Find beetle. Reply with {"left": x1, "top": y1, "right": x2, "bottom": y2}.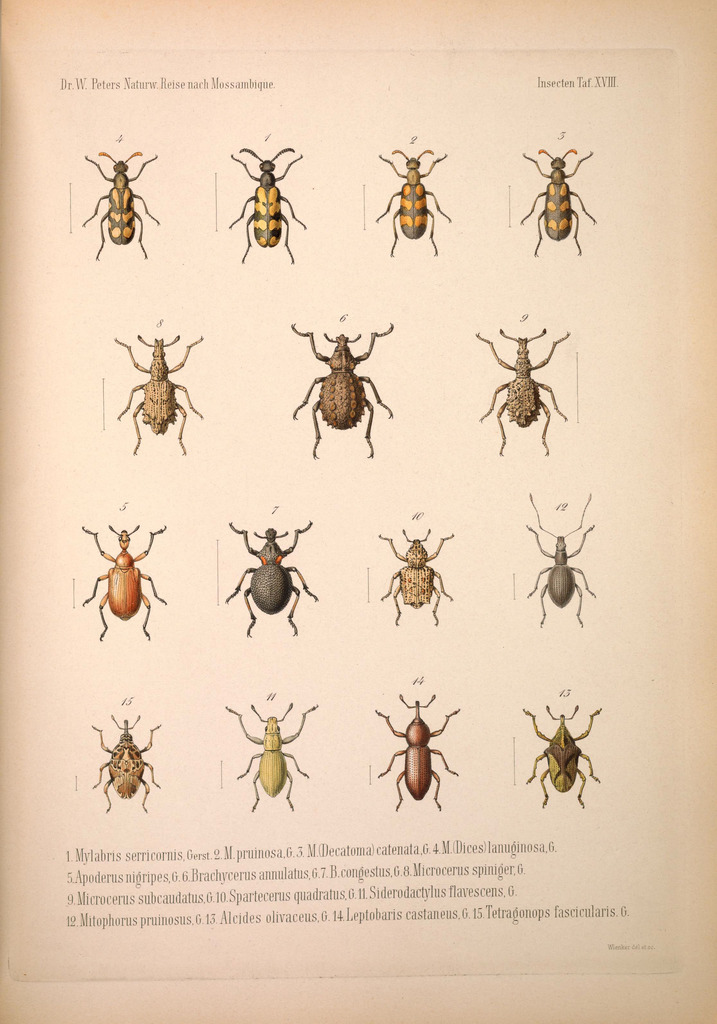
{"left": 79, "top": 152, "right": 169, "bottom": 266}.
